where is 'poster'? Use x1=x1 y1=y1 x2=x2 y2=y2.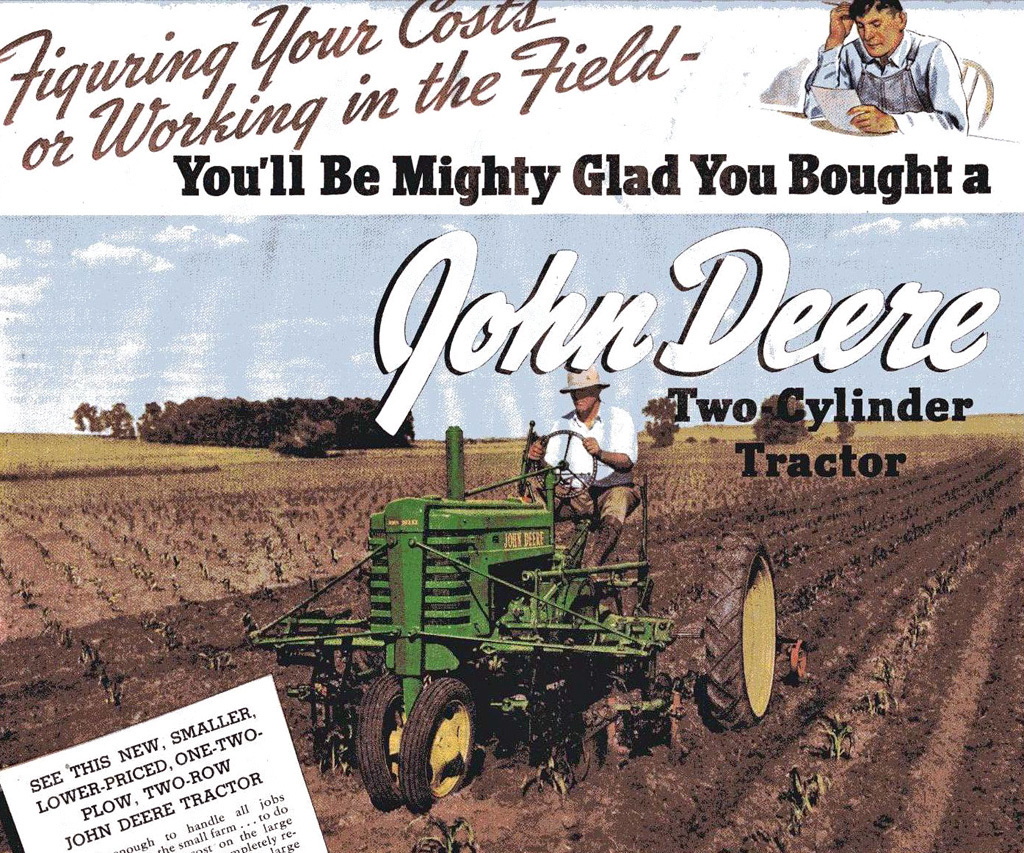
x1=0 y1=0 x2=1023 y2=852.
